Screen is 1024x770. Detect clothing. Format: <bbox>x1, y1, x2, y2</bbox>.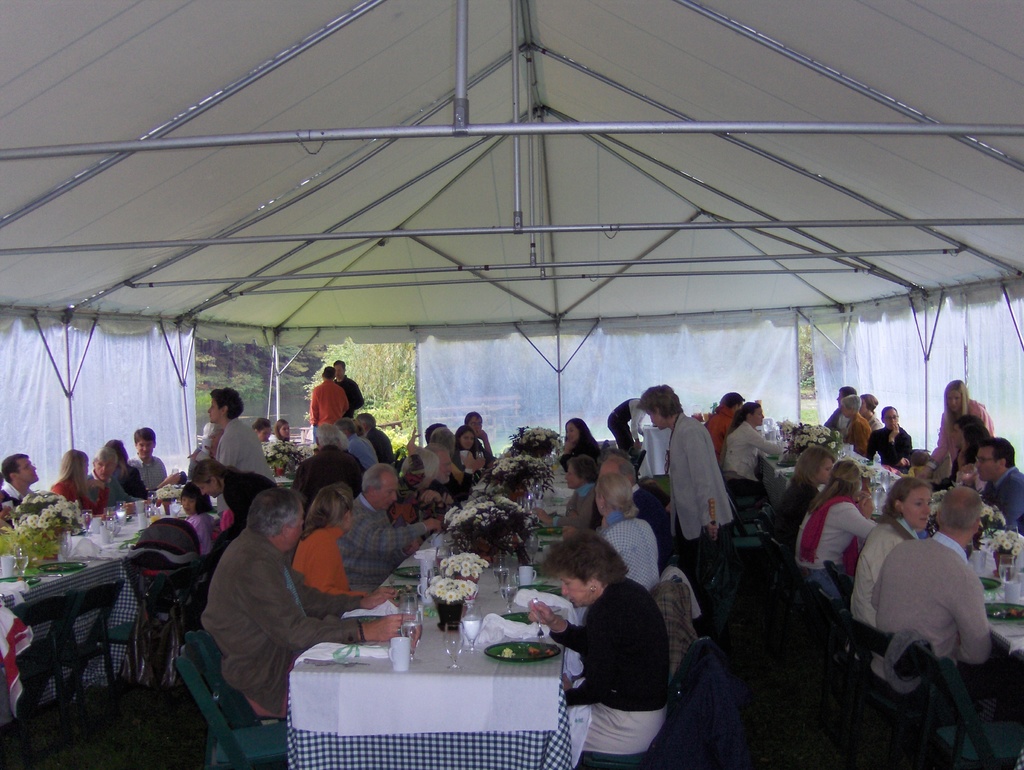
<bbox>224, 472, 273, 543</bbox>.
